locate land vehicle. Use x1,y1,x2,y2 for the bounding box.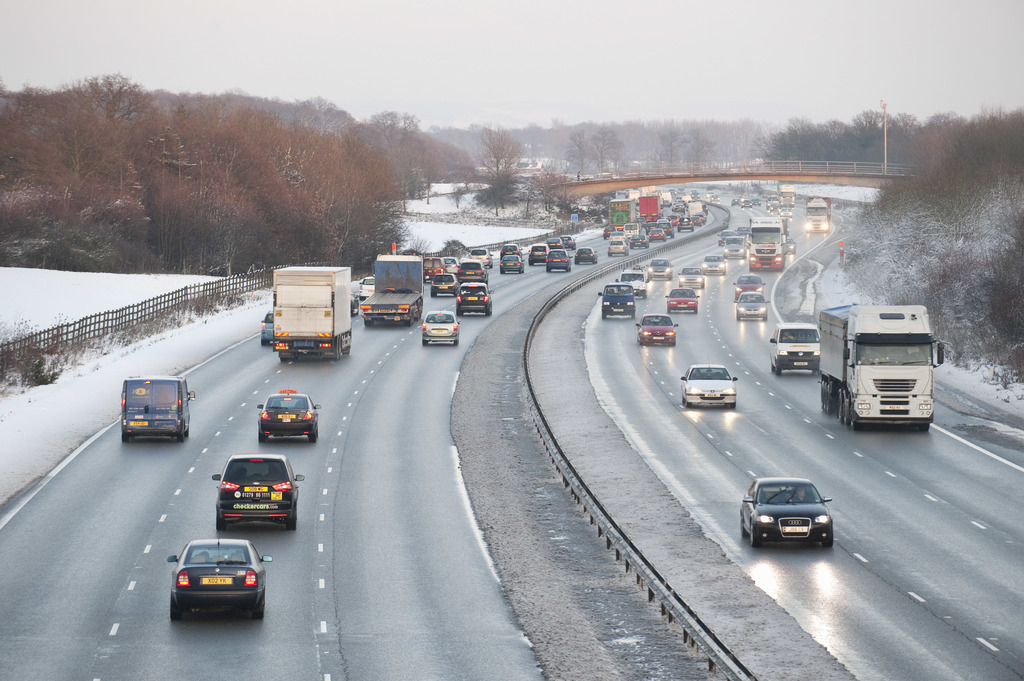
689,188,701,200.
